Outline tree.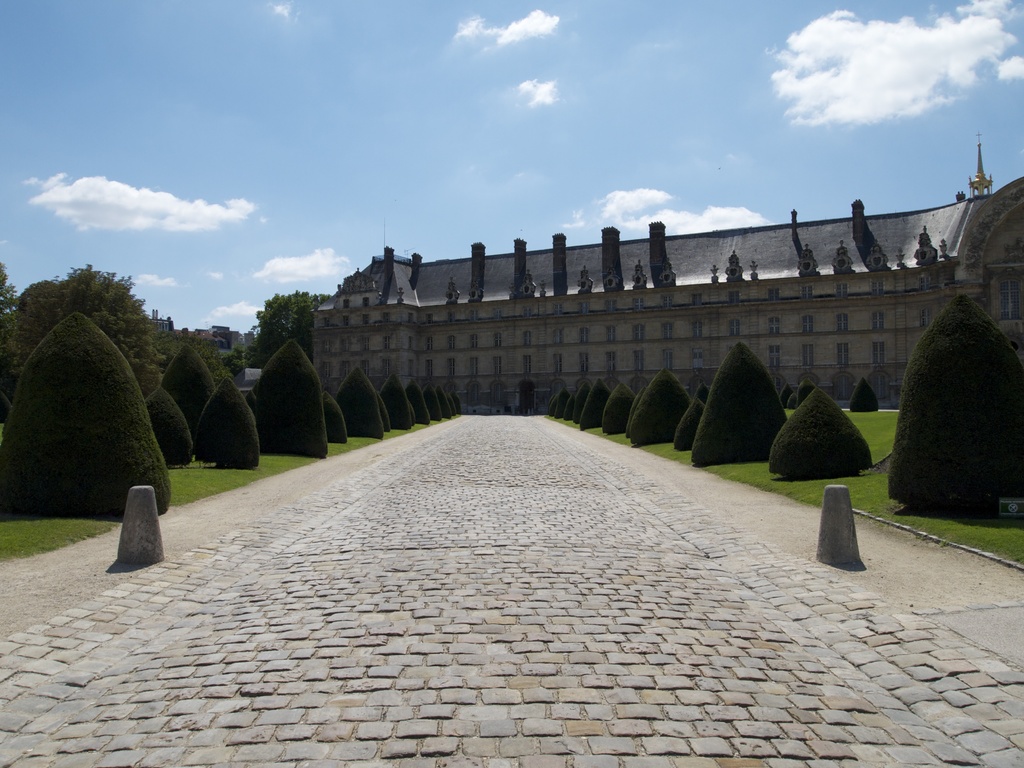
Outline: 242/338/328/463.
